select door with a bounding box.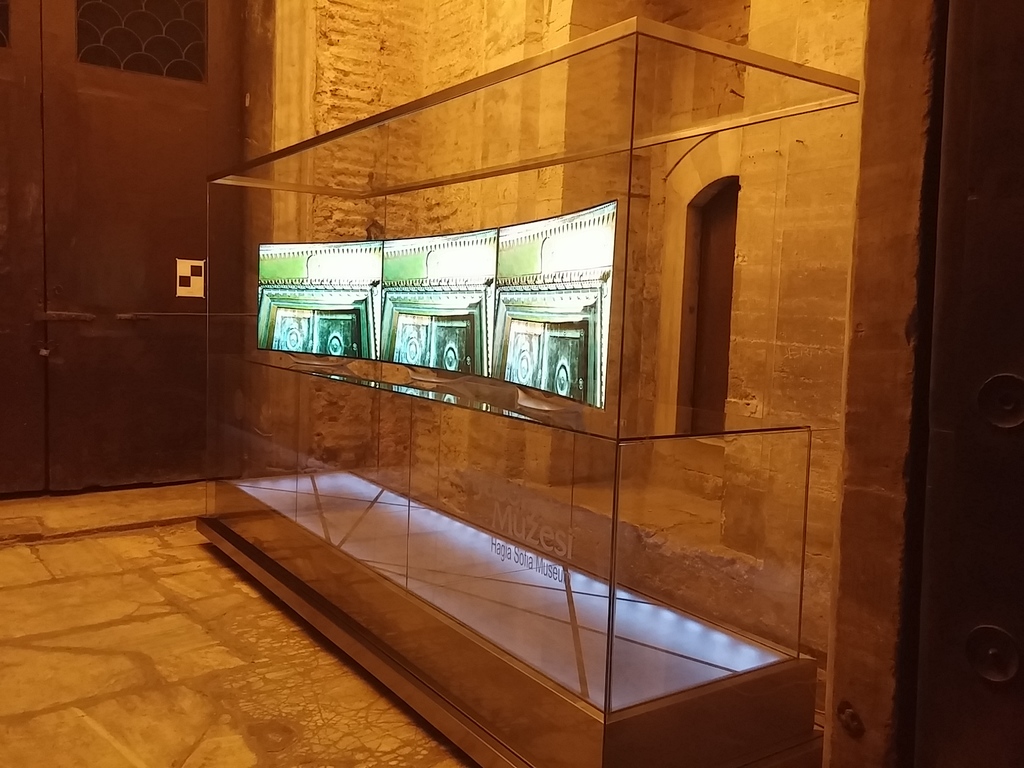
660 154 758 450.
